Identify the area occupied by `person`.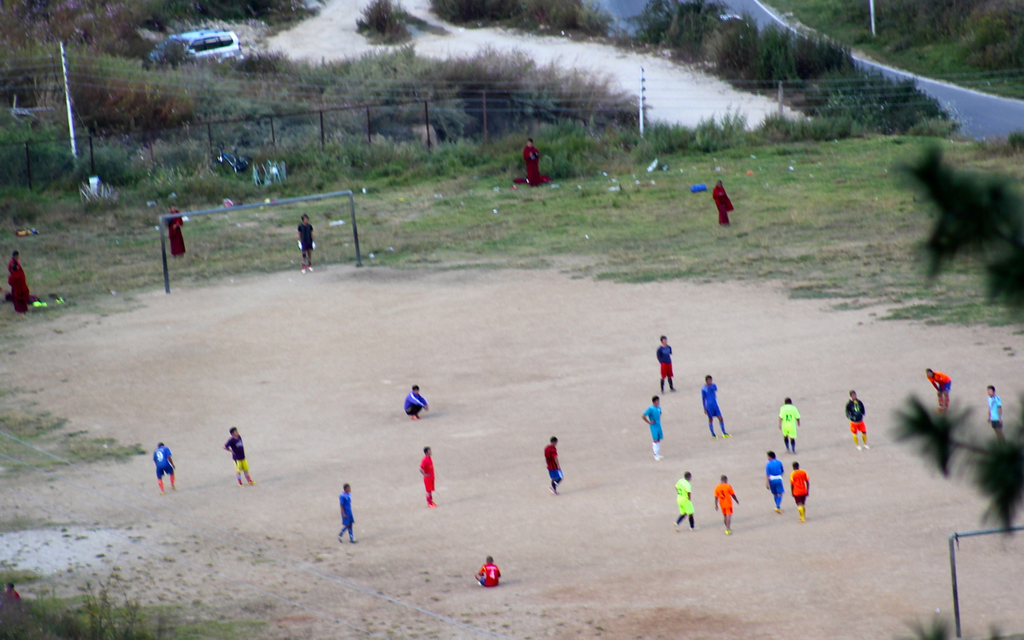
Area: (x1=715, y1=180, x2=732, y2=226).
